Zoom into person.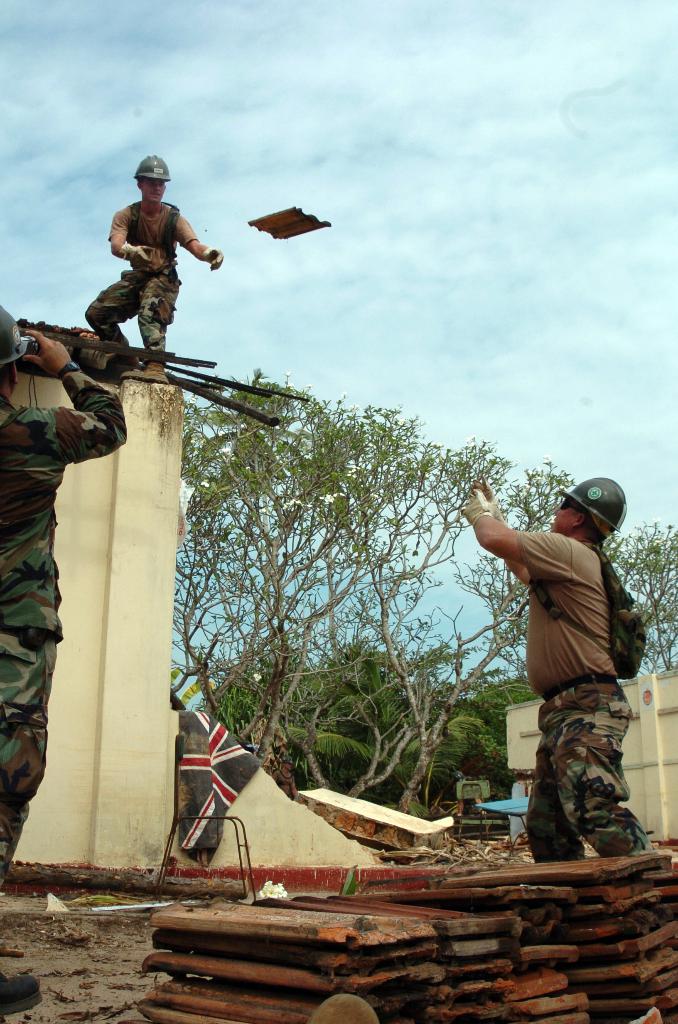
Zoom target: bbox(81, 153, 225, 361).
